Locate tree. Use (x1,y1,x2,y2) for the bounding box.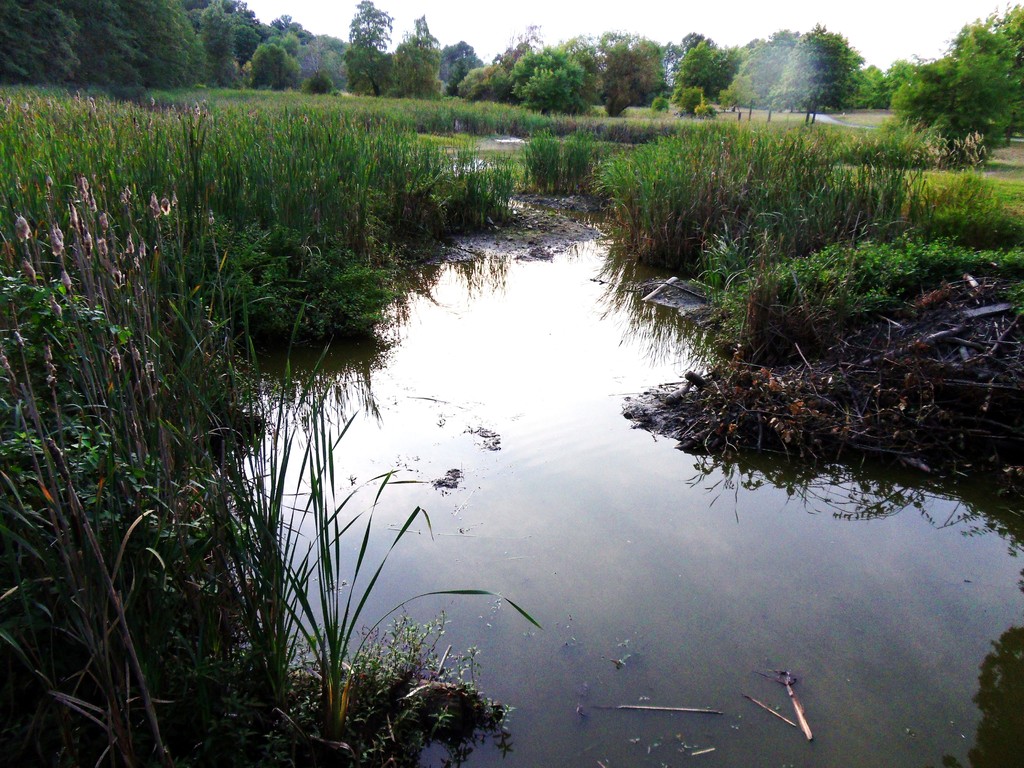
(665,30,731,114).
